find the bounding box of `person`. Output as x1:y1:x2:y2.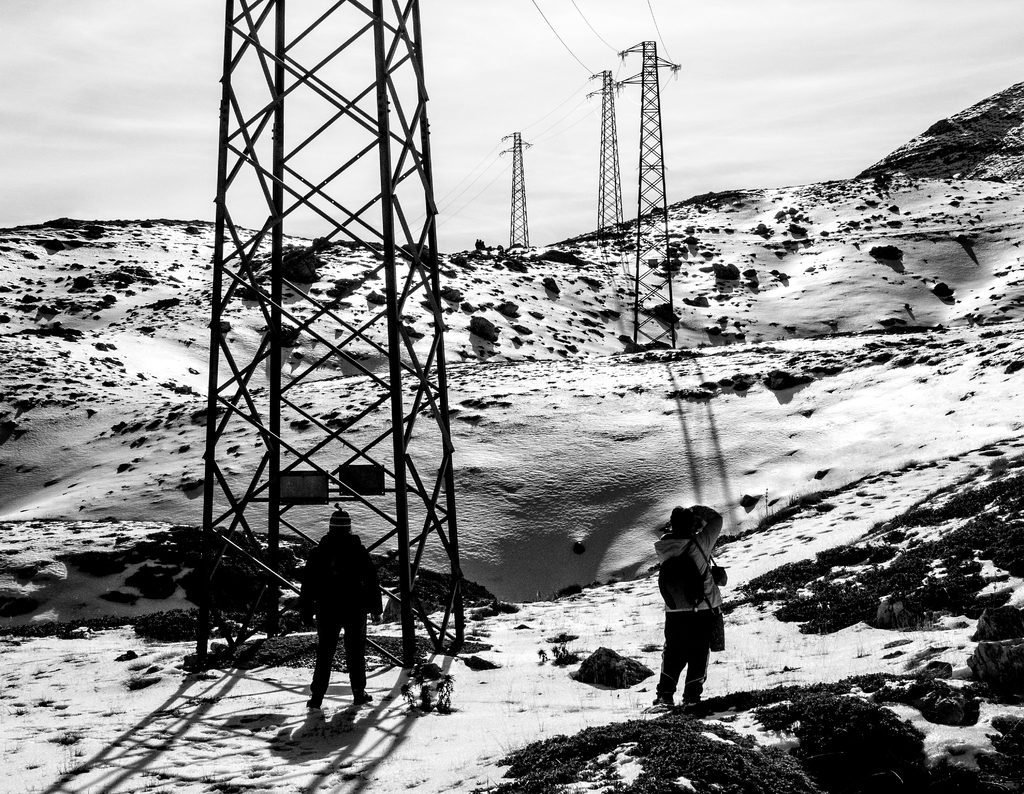
296:506:388:702.
